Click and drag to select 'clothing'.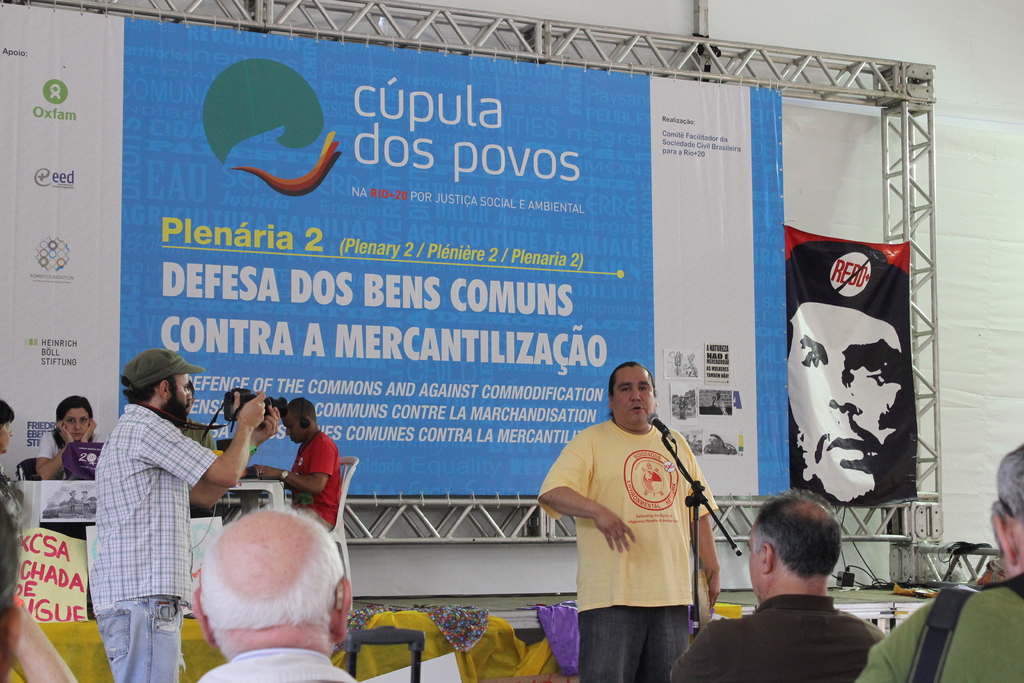
Selection: l=843, t=580, r=1023, b=682.
